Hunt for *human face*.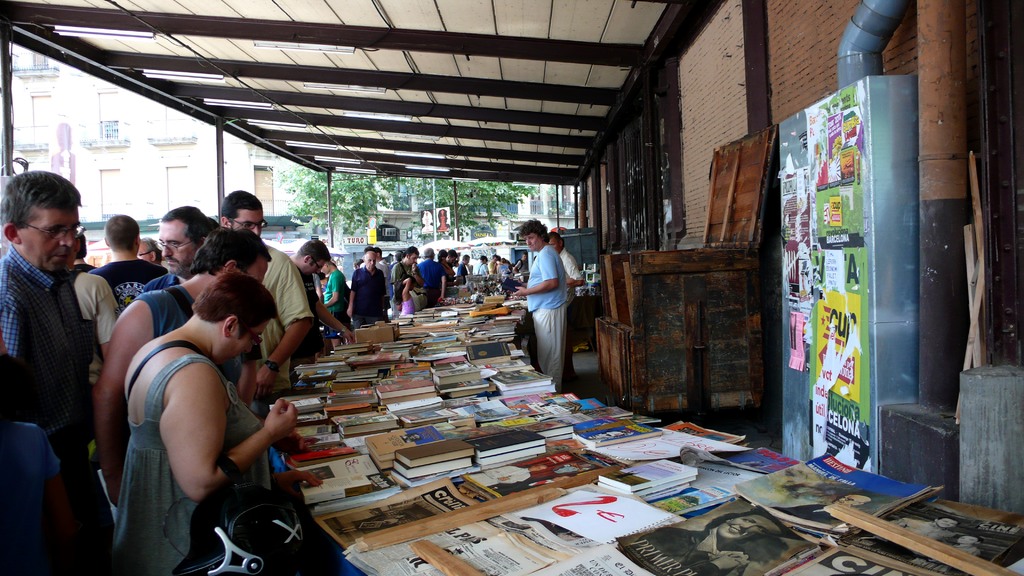
Hunted down at <bbox>408, 253, 417, 264</bbox>.
